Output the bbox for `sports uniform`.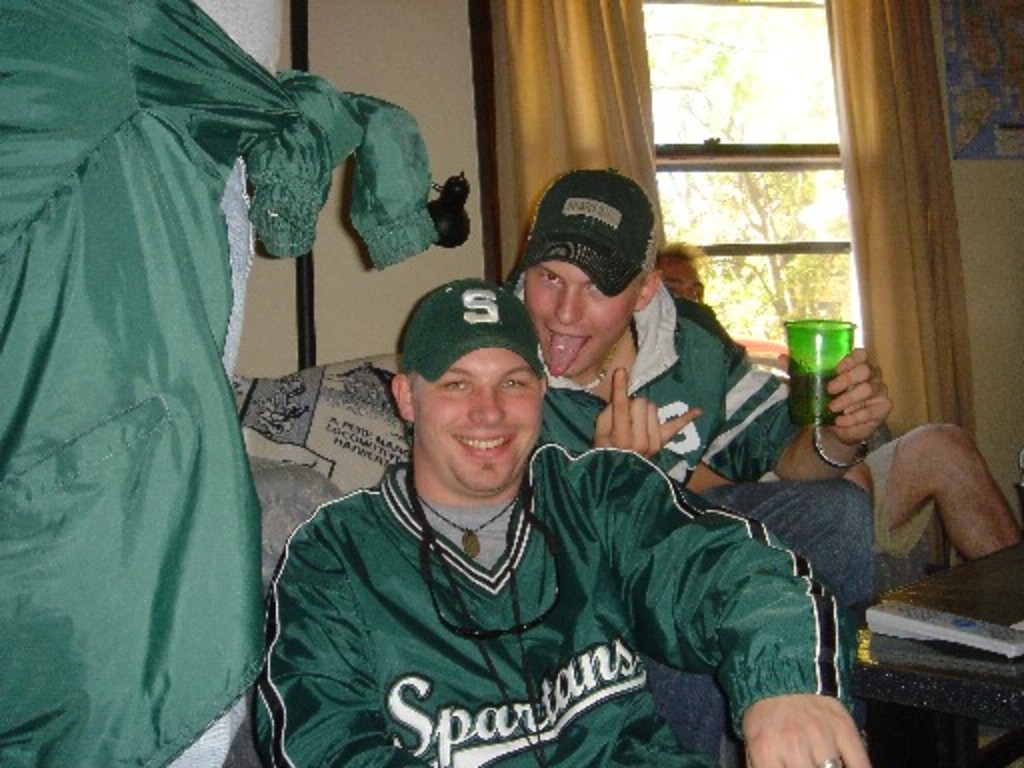
[left=520, top=288, right=816, bottom=510].
